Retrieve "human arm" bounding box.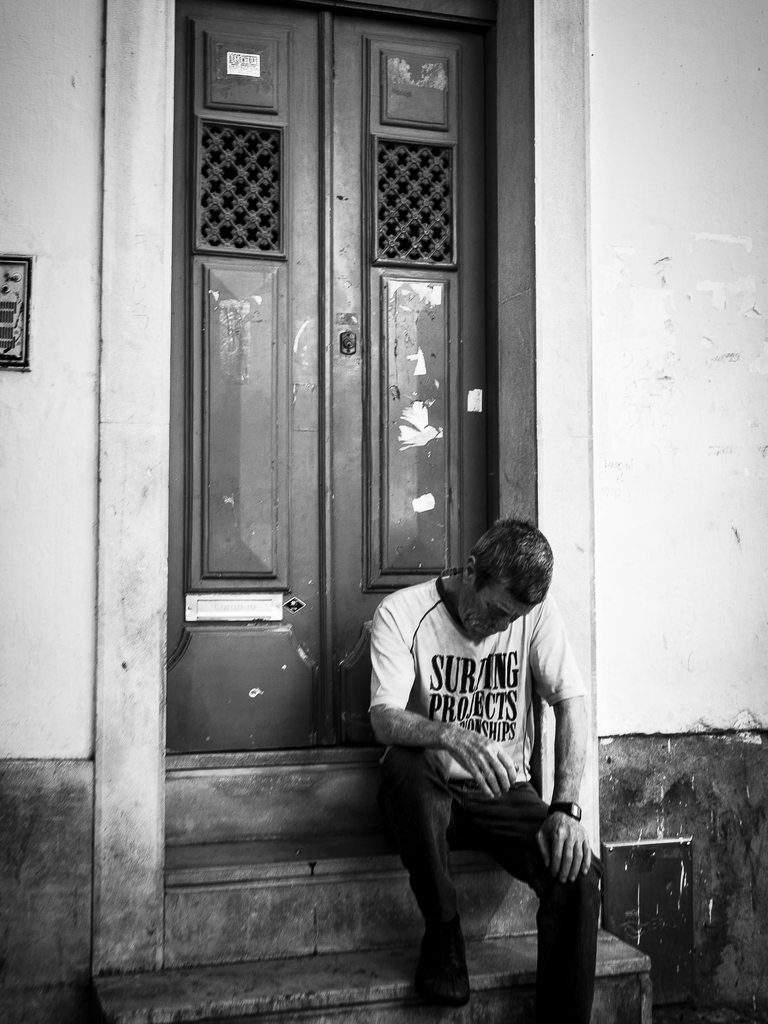
Bounding box: (left=369, top=595, right=516, bottom=798).
